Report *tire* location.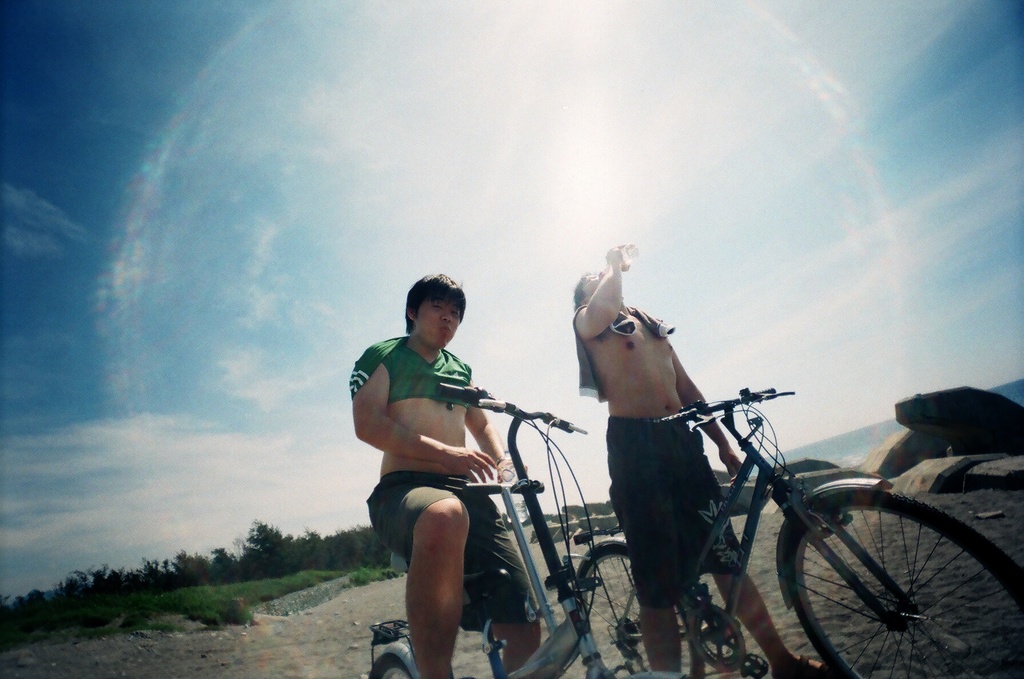
Report: 572,548,700,678.
